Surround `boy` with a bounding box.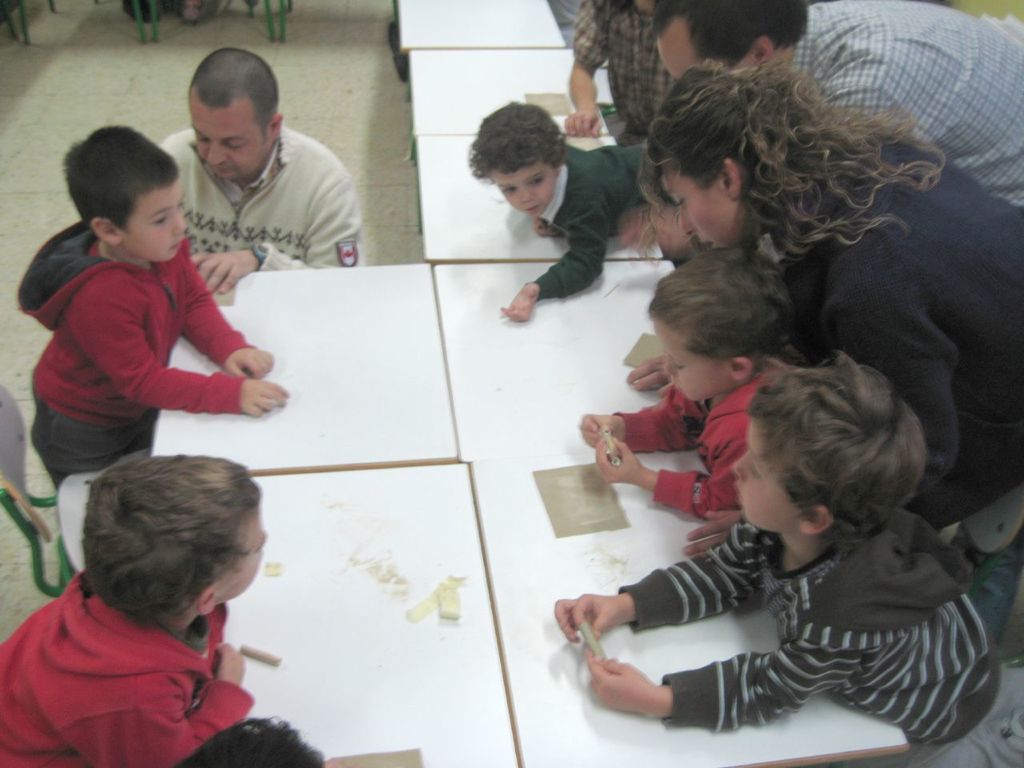
[x1=0, y1=454, x2=336, y2=767].
